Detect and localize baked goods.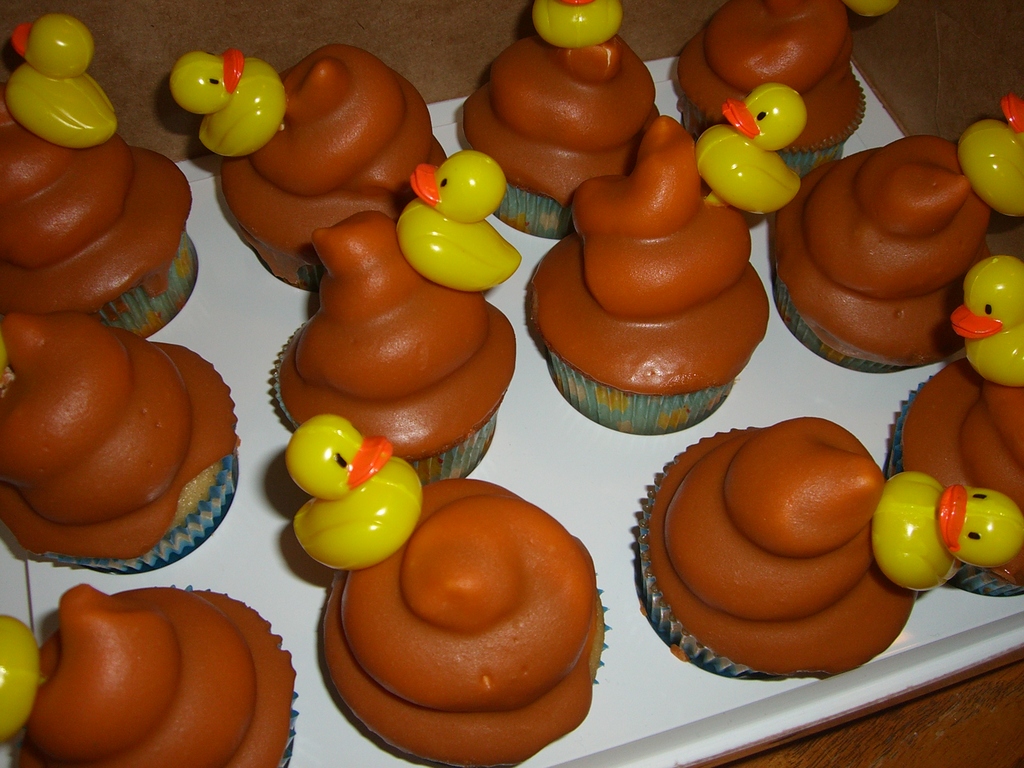
Localized at [639,414,917,676].
